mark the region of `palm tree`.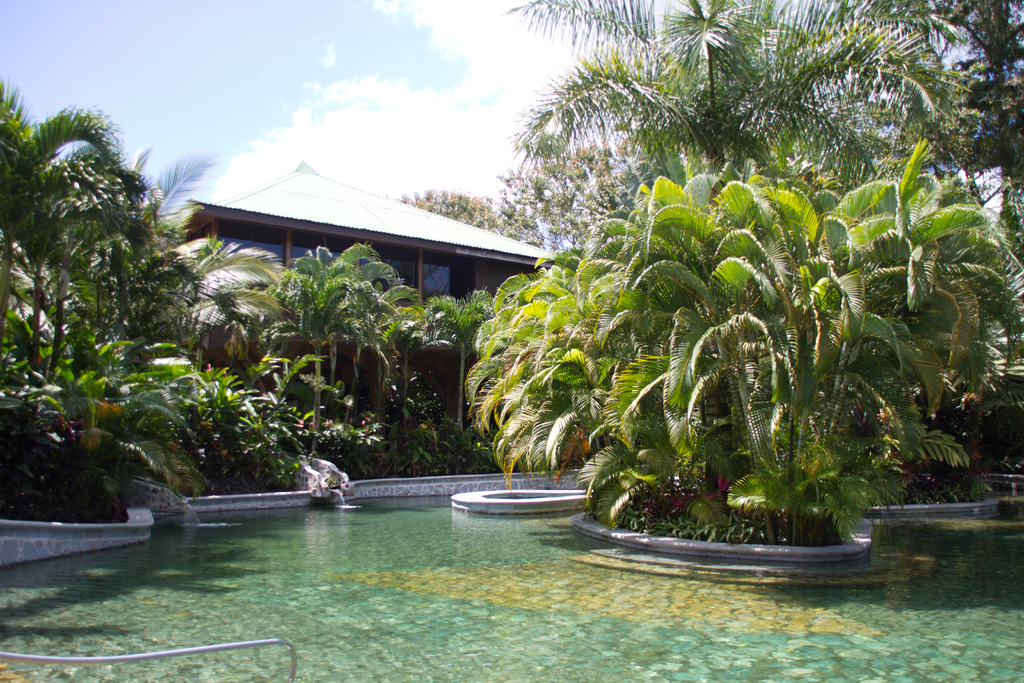
Region: 666, 5, 735, 185.
